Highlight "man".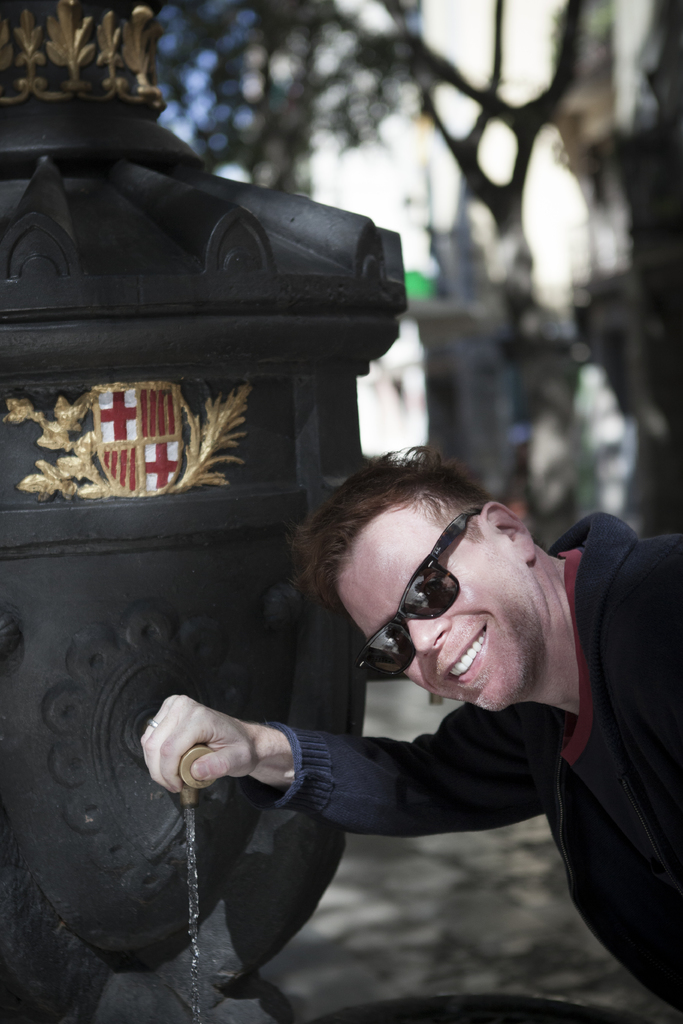
Highlighted region: 110:458:681:984.
